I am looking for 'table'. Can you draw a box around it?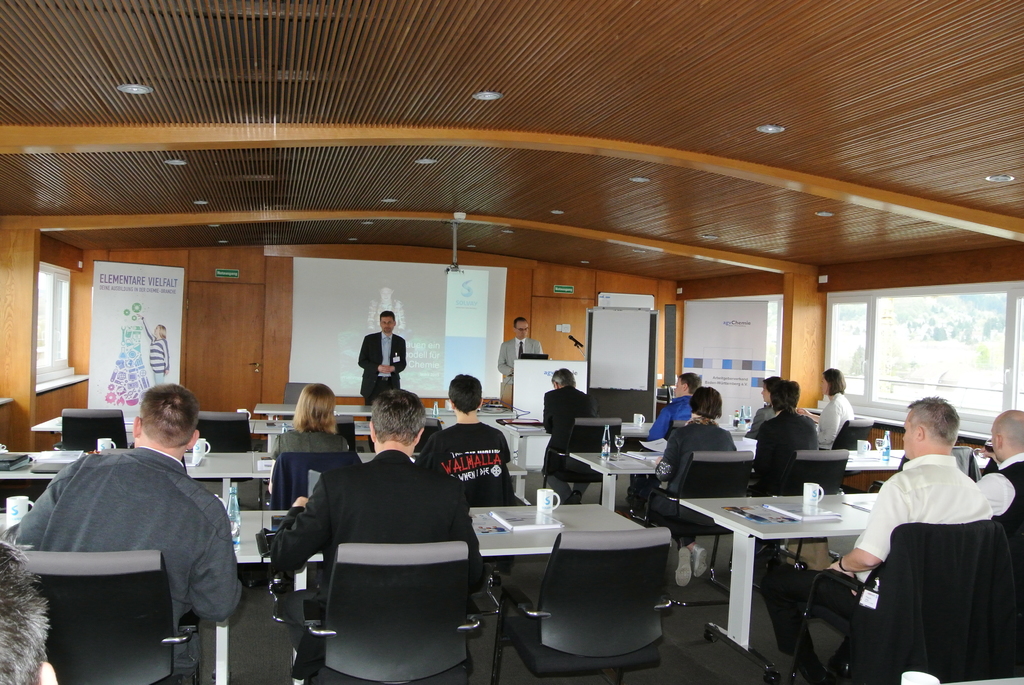
Sure, the bounding box is [left=255, top=416, right=440, bottom=449].
